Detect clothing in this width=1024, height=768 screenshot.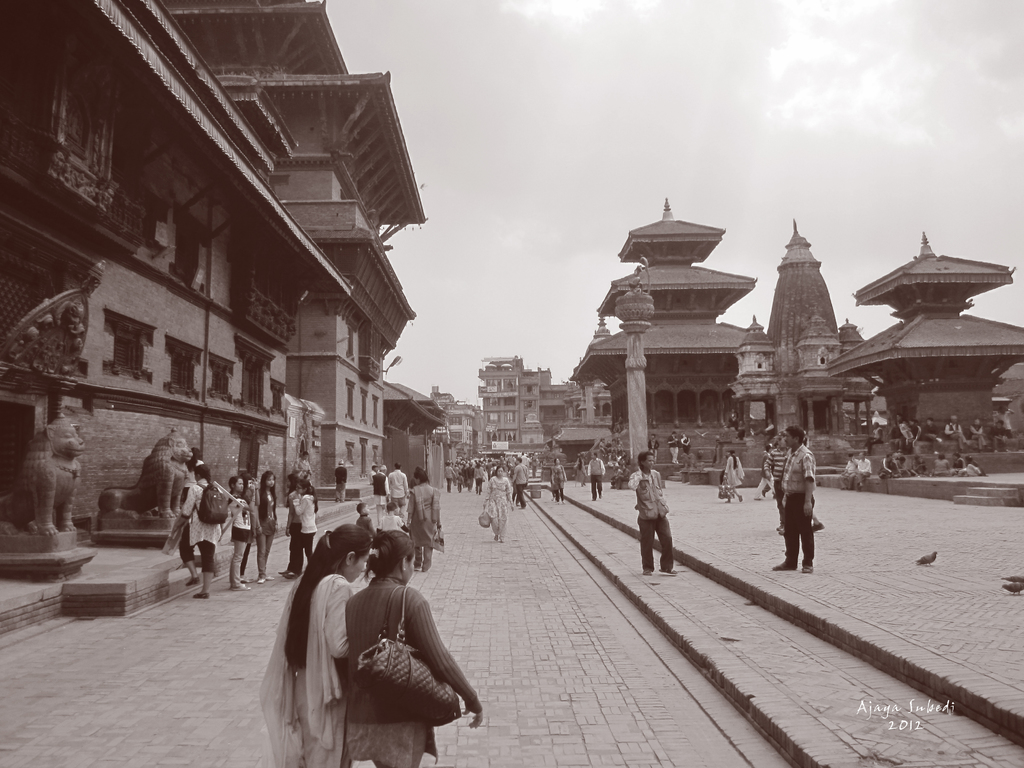
Detection: bbox=[587, 456, 605, 498].
